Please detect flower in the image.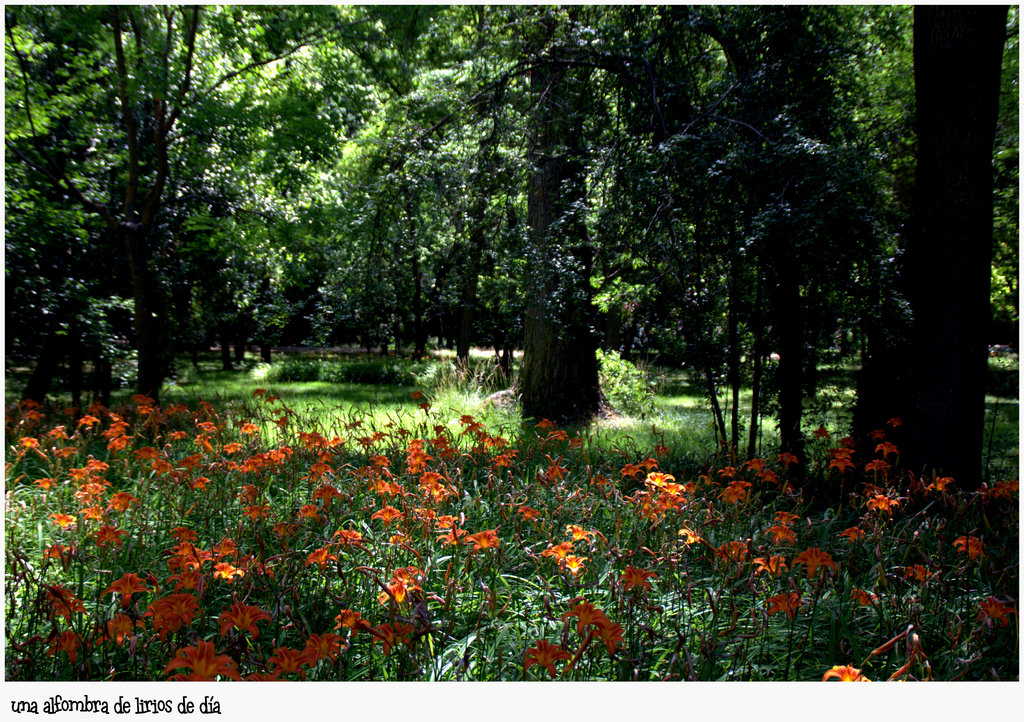
525:634:570:678.
